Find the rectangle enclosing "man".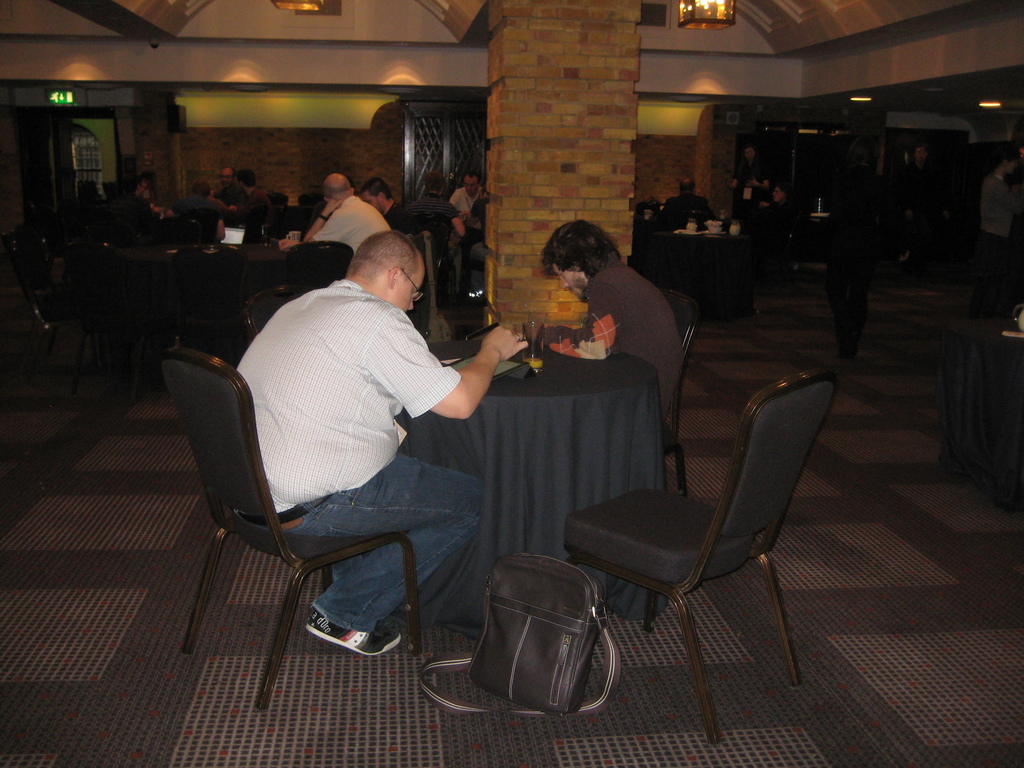
(356,177,413,237).
